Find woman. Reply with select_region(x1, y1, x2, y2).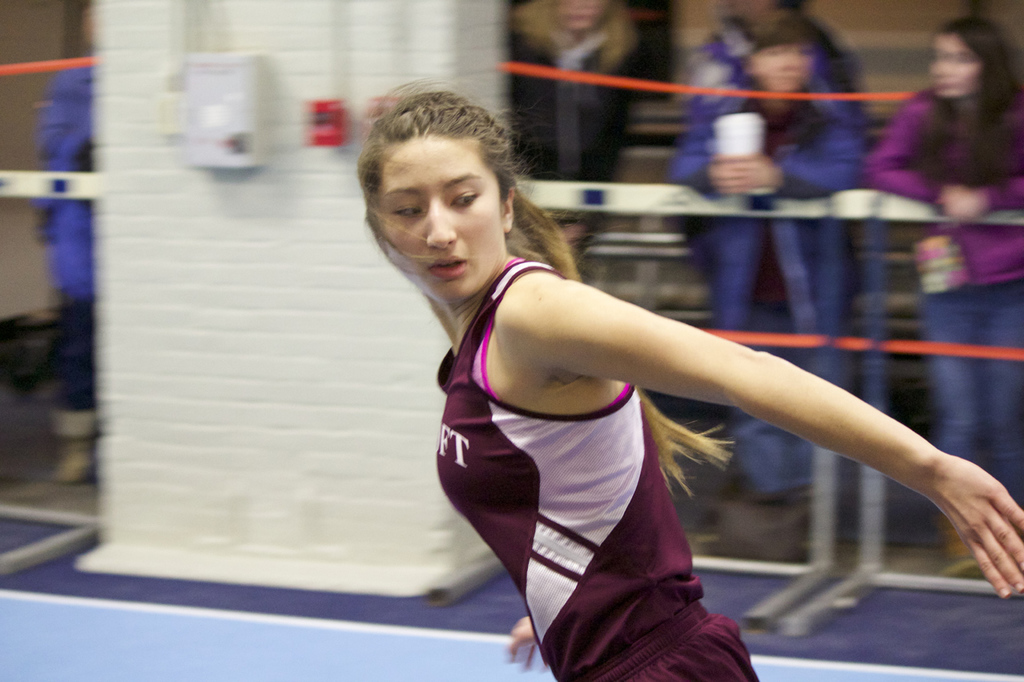
select_region(352, 76, 1023, 681).
